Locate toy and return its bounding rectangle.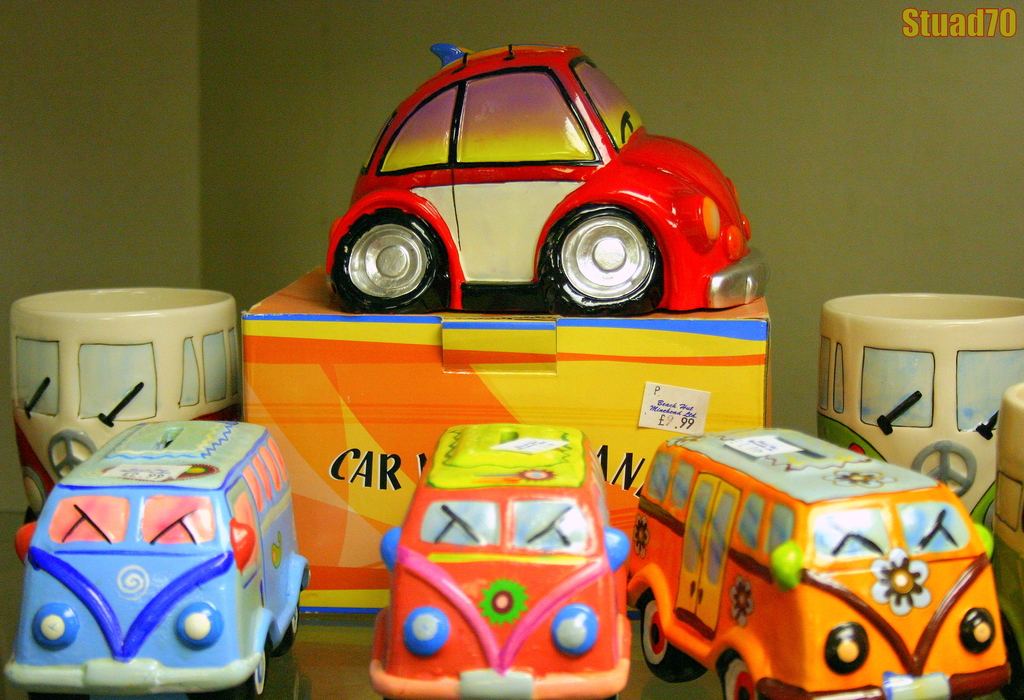
323,40,764,308.
